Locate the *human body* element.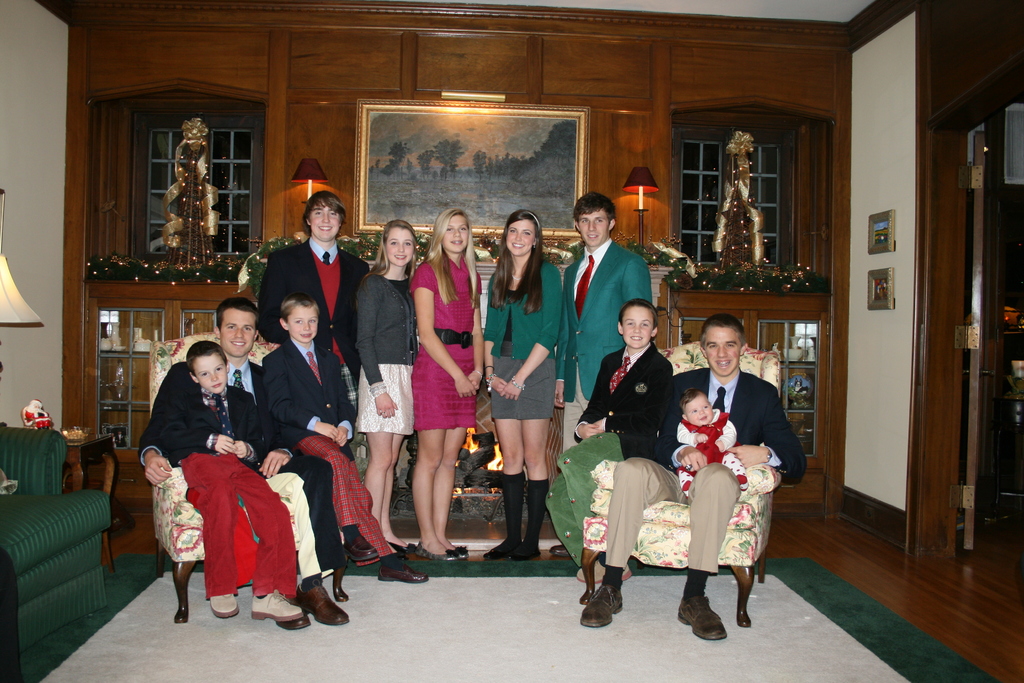
Element bbox: crop(255, 336, 430, 582).
